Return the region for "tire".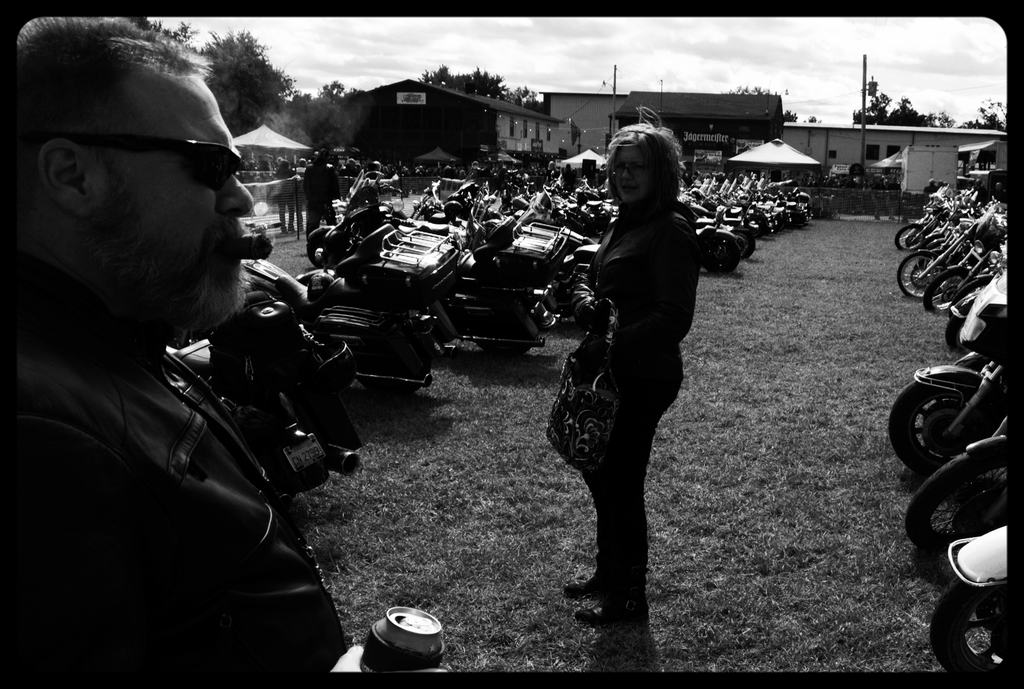
select_region(896, 255, 945, 302).
